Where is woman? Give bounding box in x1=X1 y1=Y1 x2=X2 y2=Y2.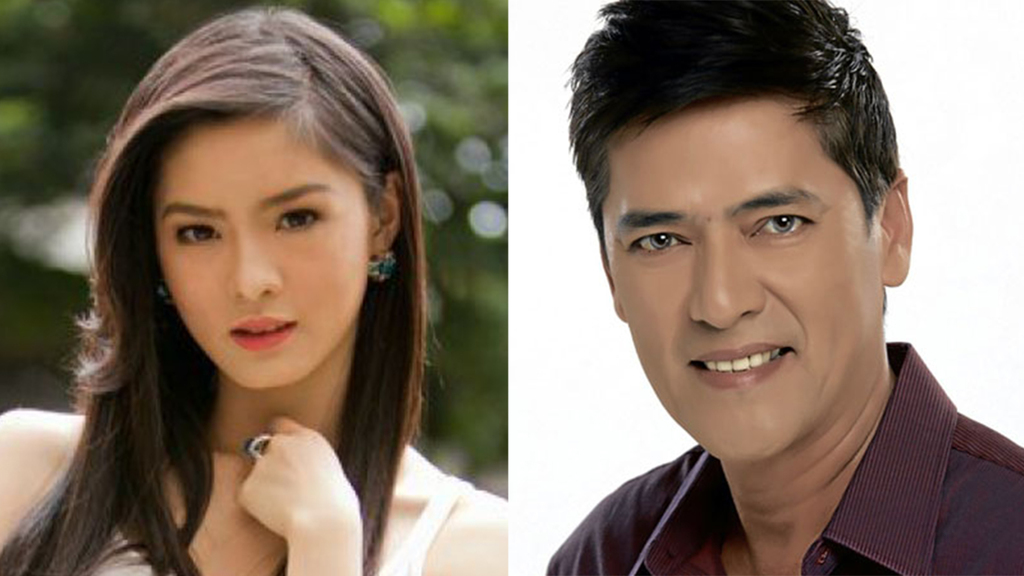
x1=7 y1=22 x2=558 y2=575.
